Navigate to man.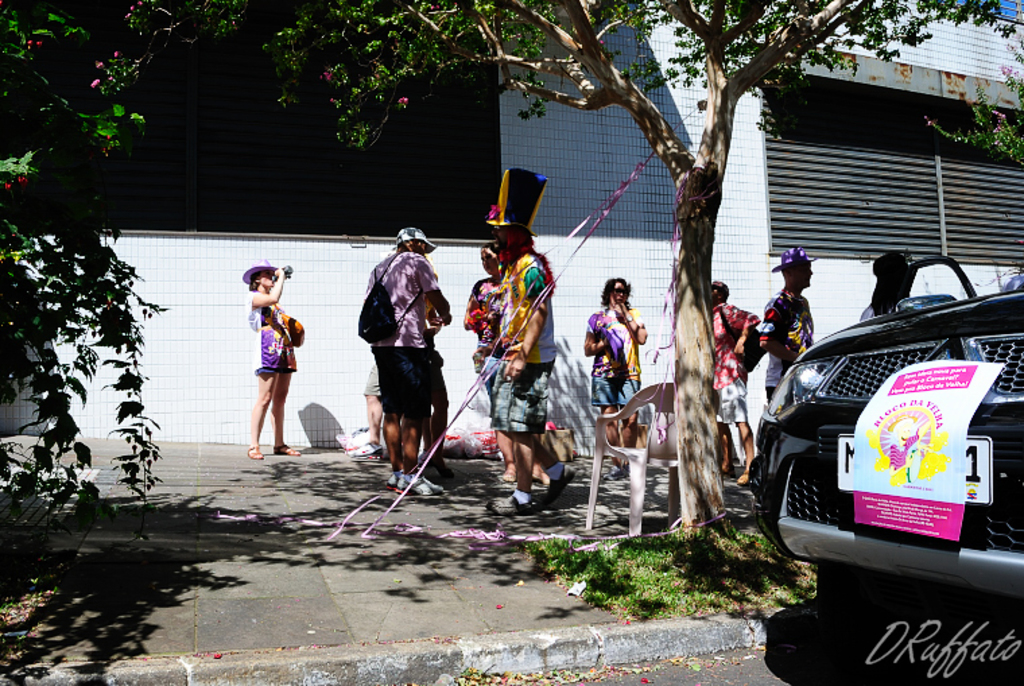
Navigation target: x1=709 y1=279 x2=763 y2=488.
